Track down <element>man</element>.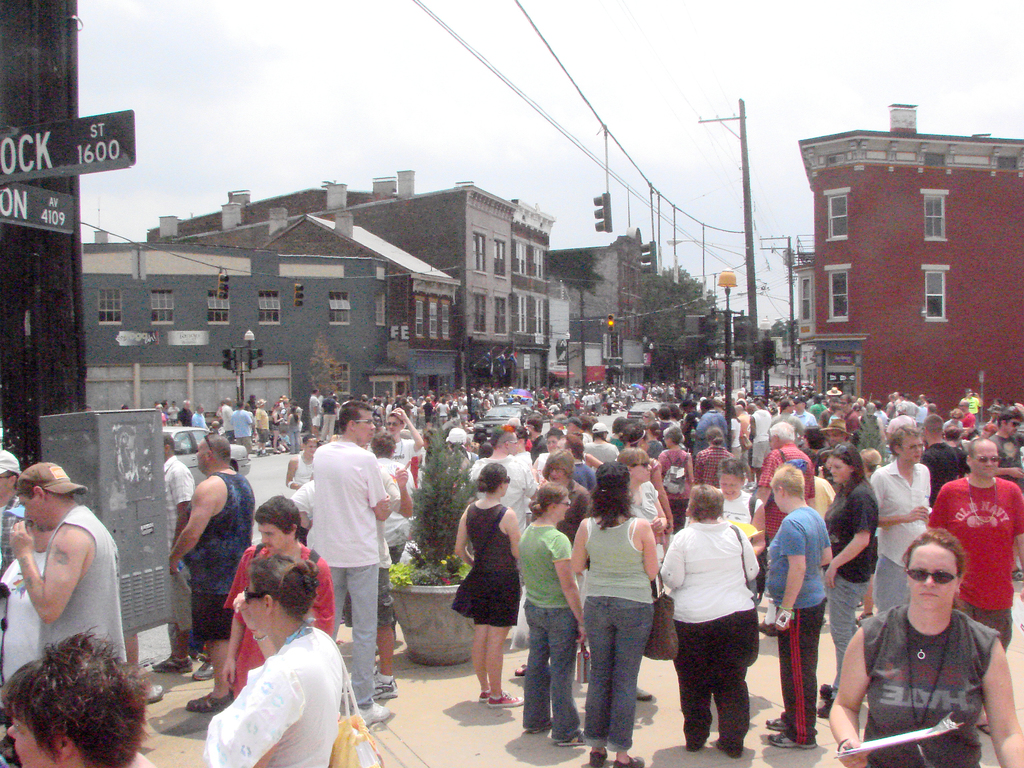
Tracked to 144 431 202 675.
